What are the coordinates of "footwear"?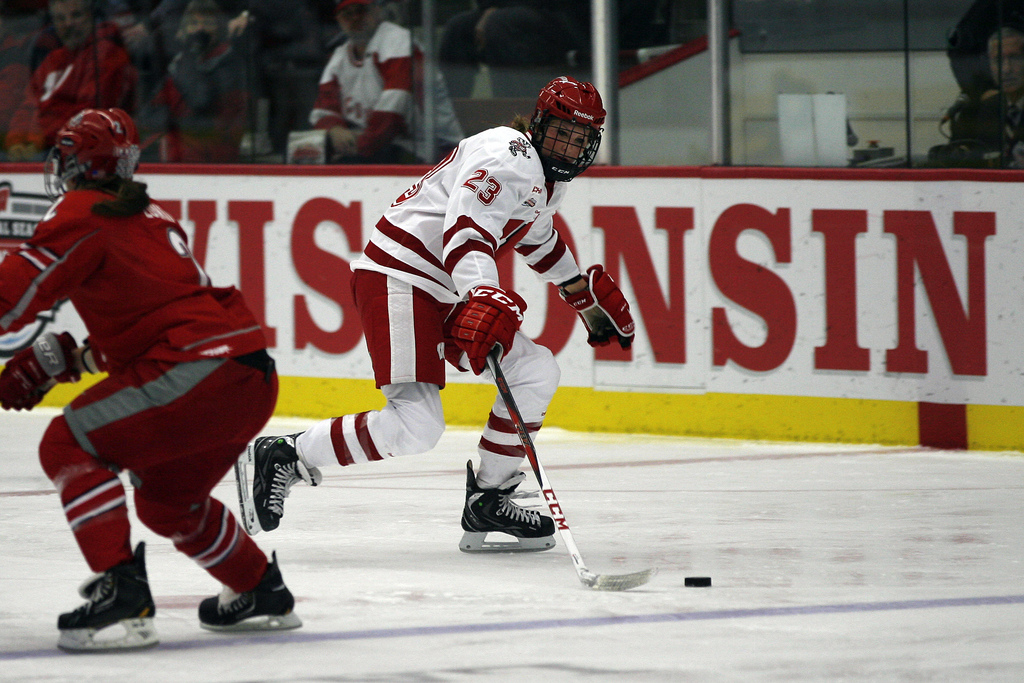
235, 431, 323, 534.
